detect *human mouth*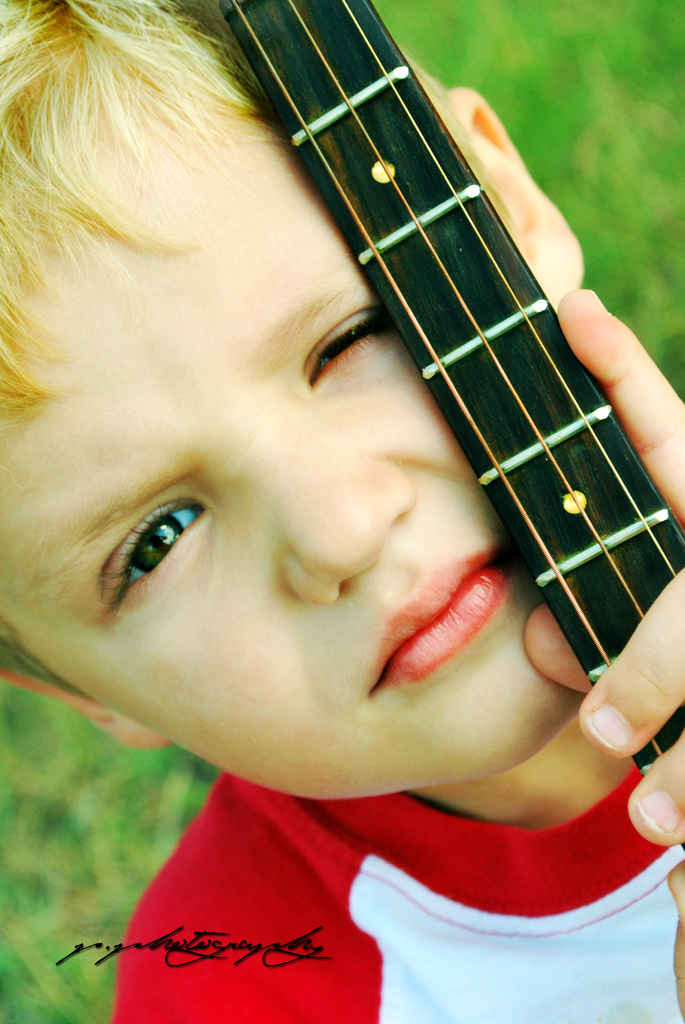
{"x1": 341, "y1": 569, "x2": 528, "y2": 728}
